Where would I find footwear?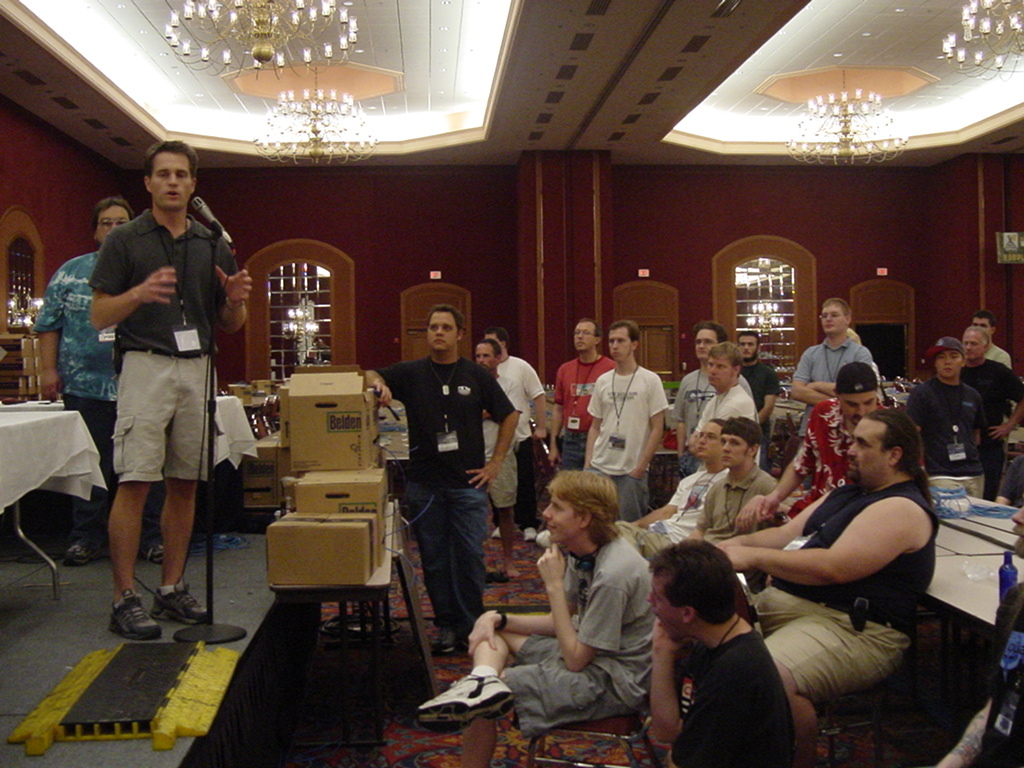
At 109 589 159 637.
